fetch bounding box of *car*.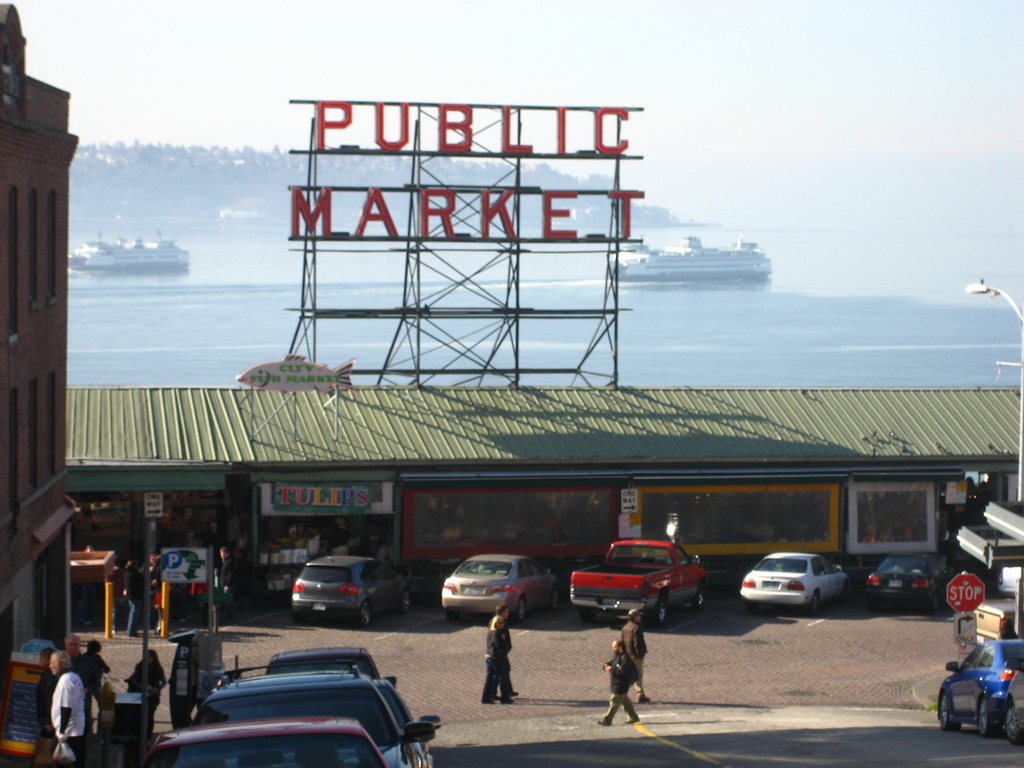
Bbox: <box>737,550,851,611</box>.
